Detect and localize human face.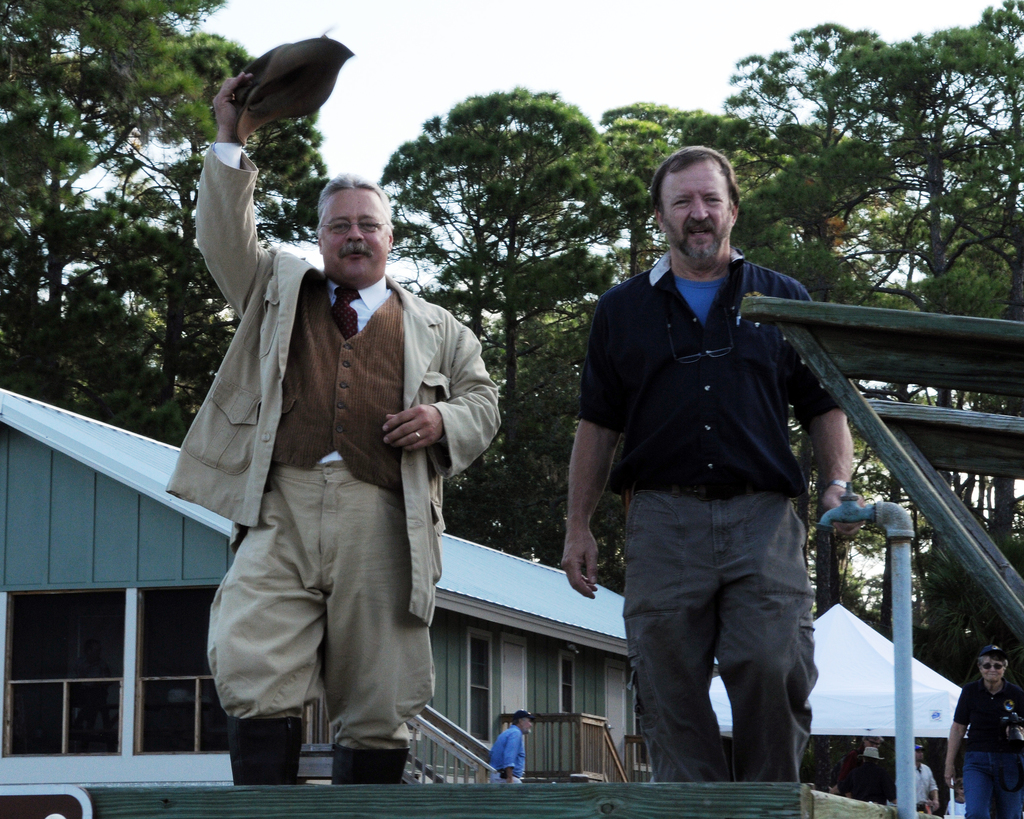
Localized at (x1=658, y1=164, x2=728, y2=260).
